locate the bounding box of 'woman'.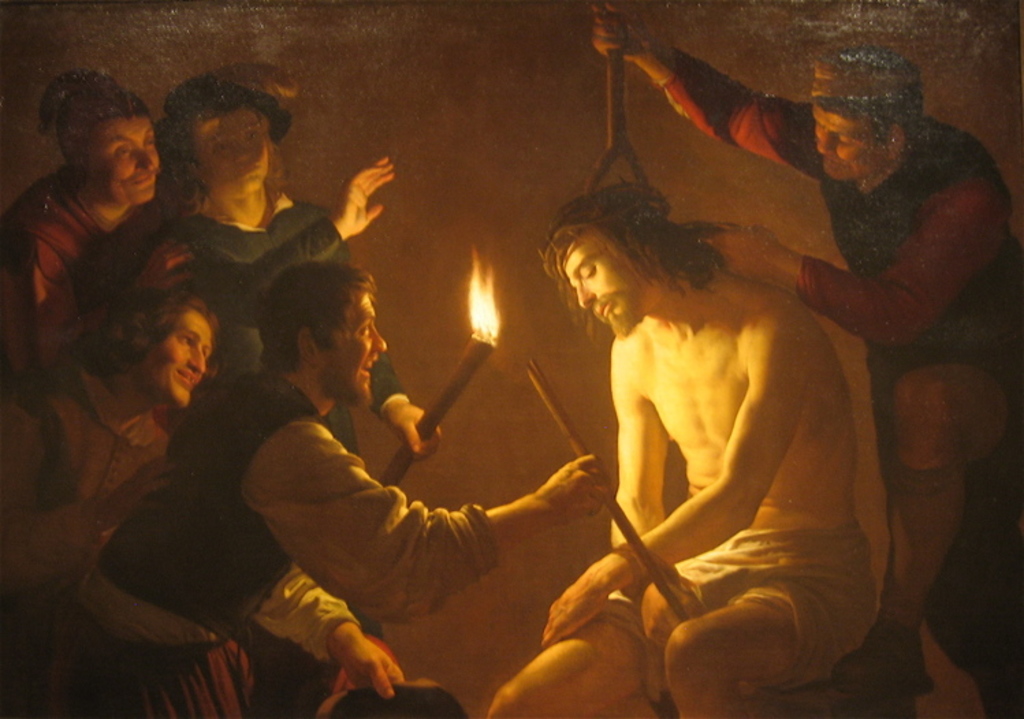
Bounding box: 0:295:409:718.
